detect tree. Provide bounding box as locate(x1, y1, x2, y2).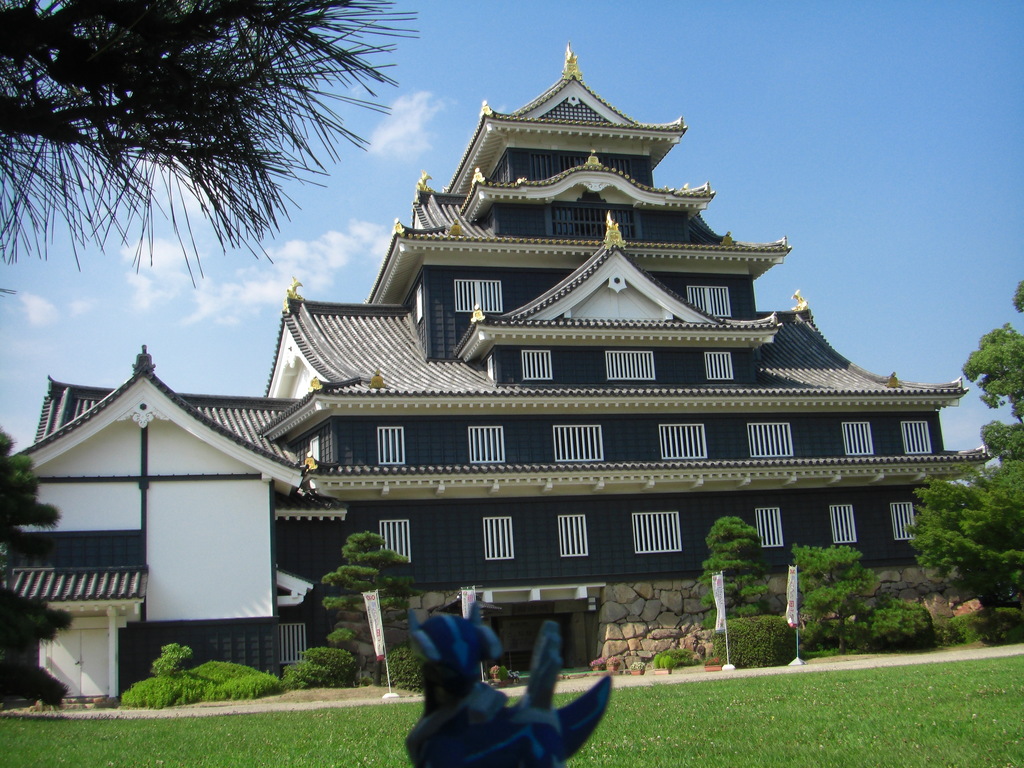
locate(961, 273, 1023, 460).
